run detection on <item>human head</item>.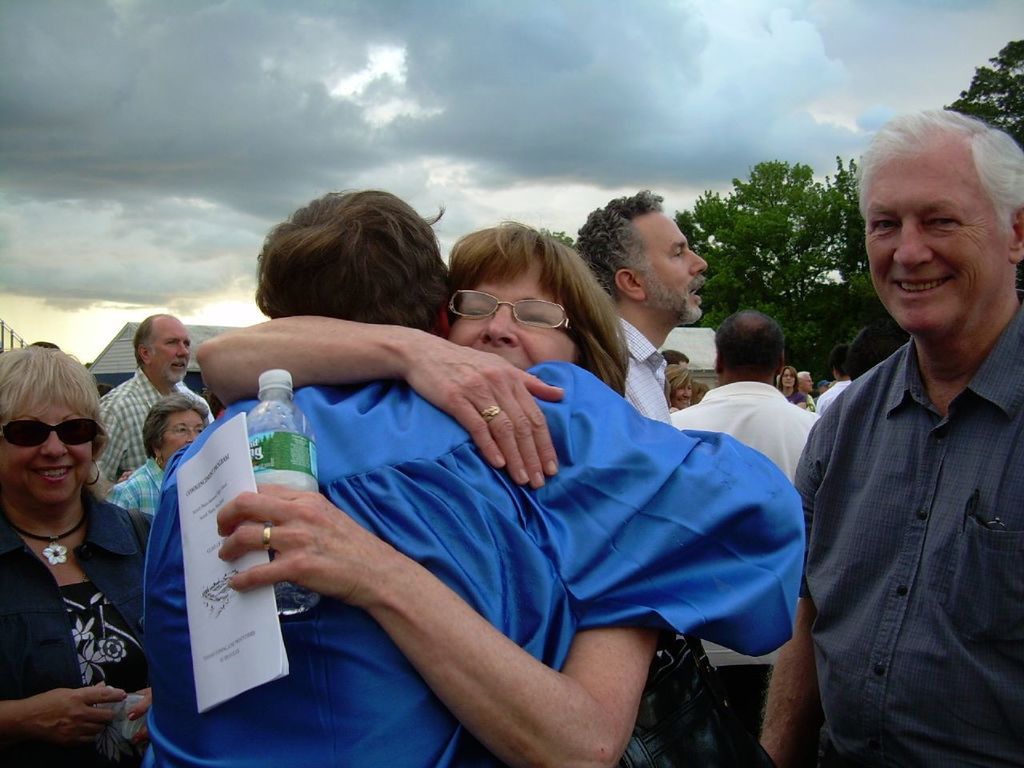
Result: [left=829, top=347, right=847, bottom=378].
